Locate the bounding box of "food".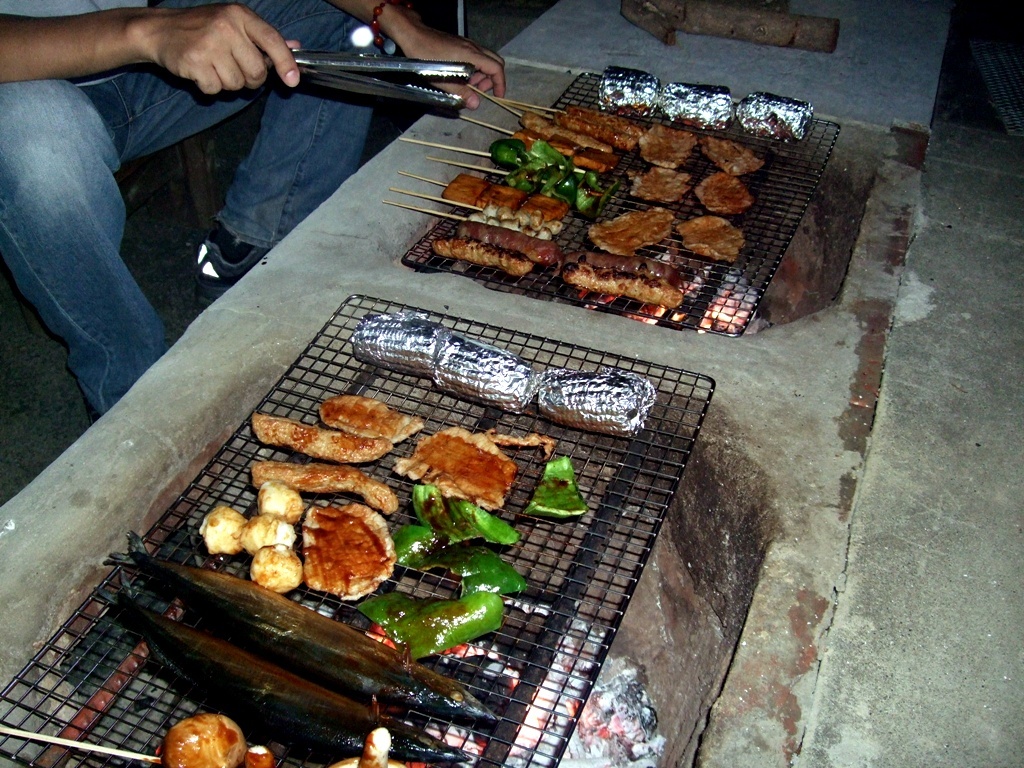
Bounding box: 248, 540, 304, 595.
